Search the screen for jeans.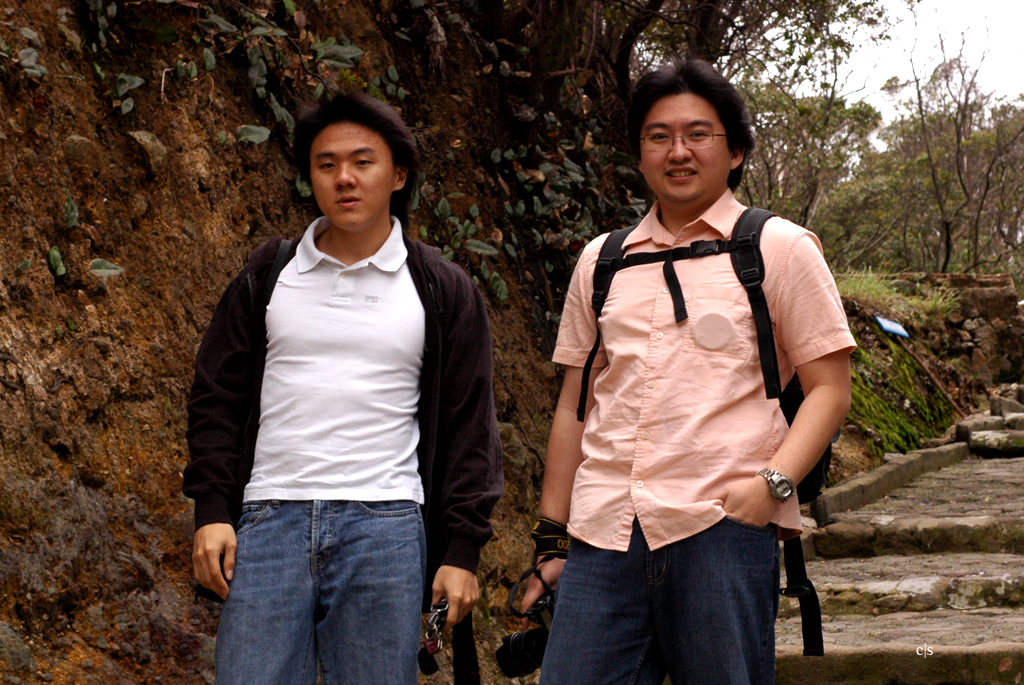
Found at select_region(536, 520, 774, 684).
